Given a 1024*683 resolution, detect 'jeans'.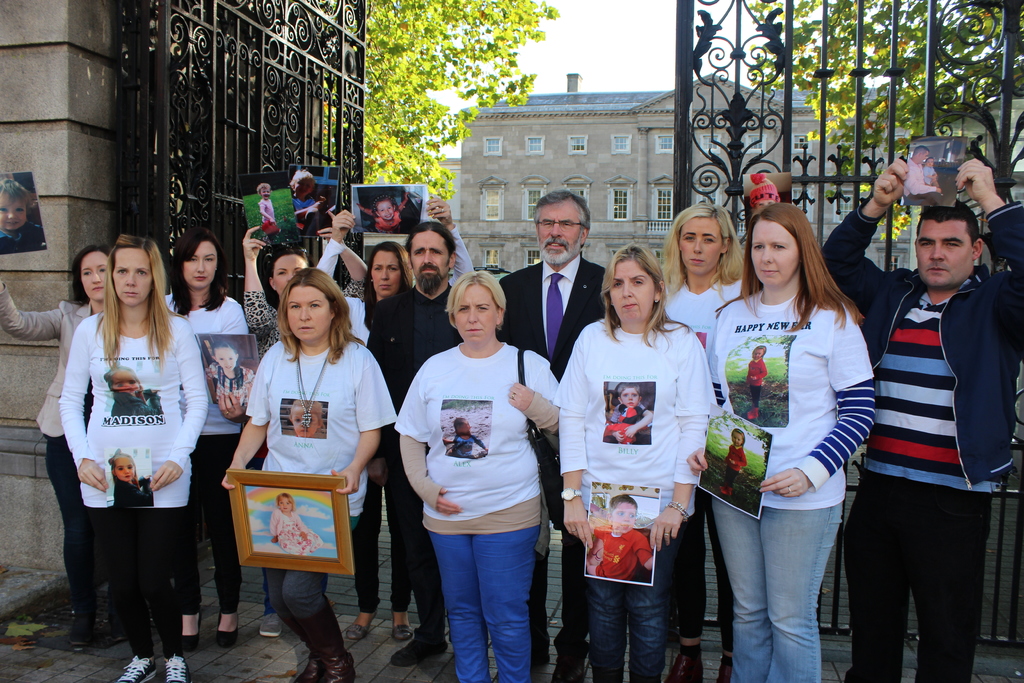
region(46, 435, 96, 616).
